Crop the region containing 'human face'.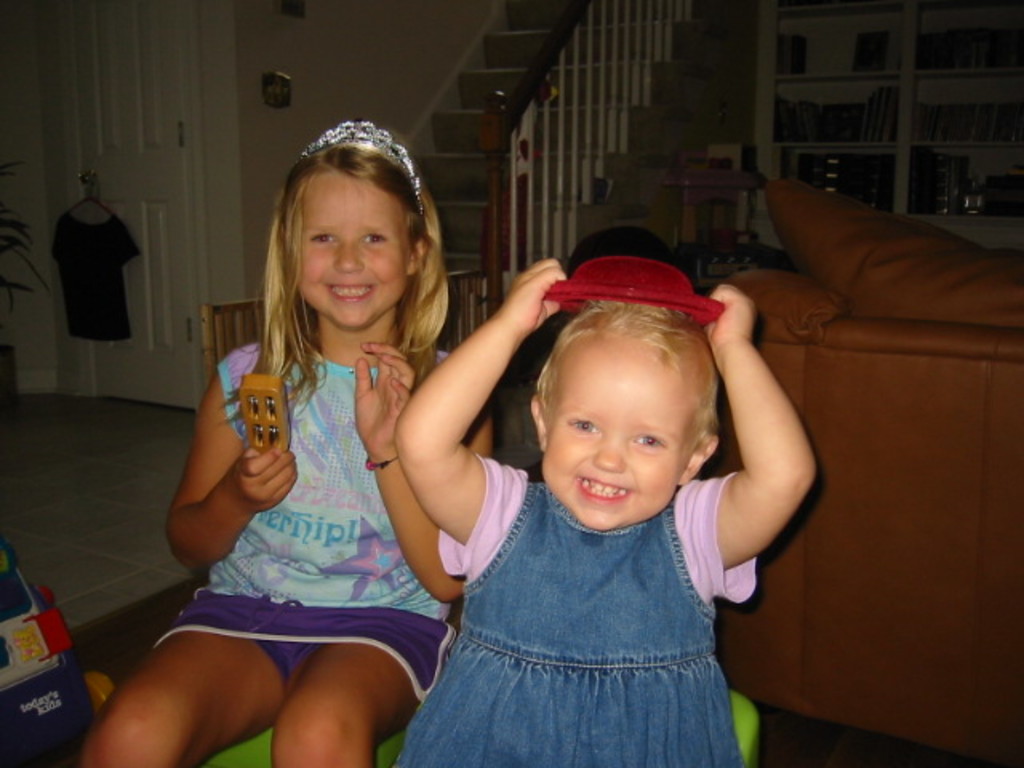
Crop region: (293,168,408,326).
